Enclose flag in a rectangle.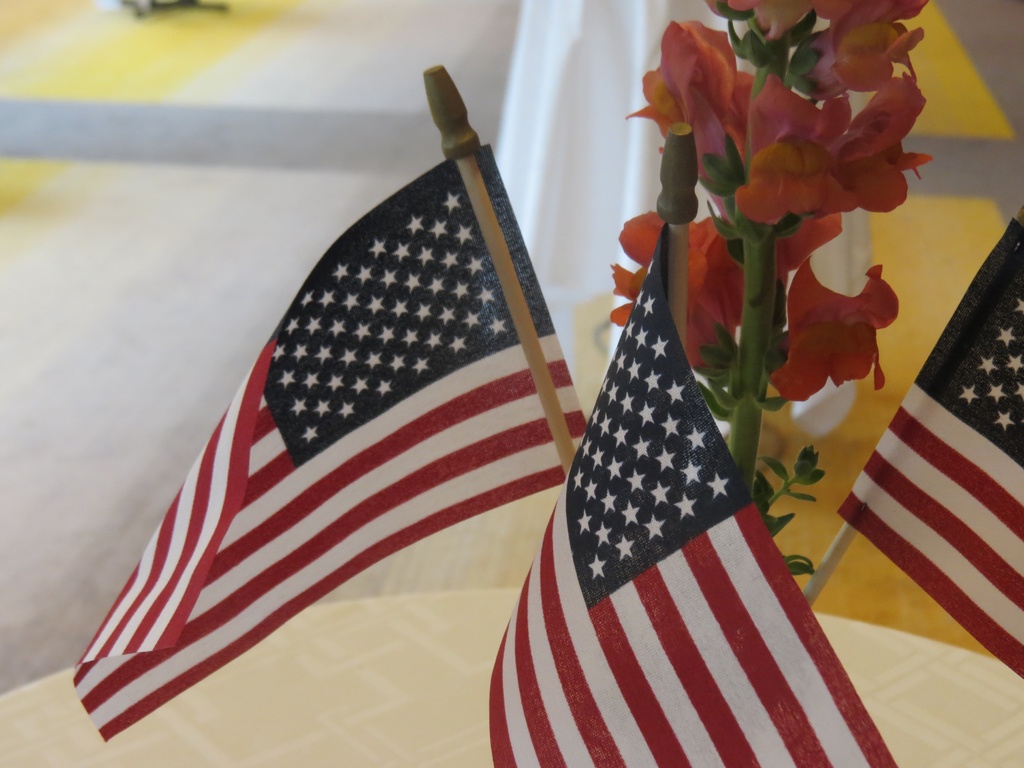
left=836, top=216, right=1023, bottom=680.
